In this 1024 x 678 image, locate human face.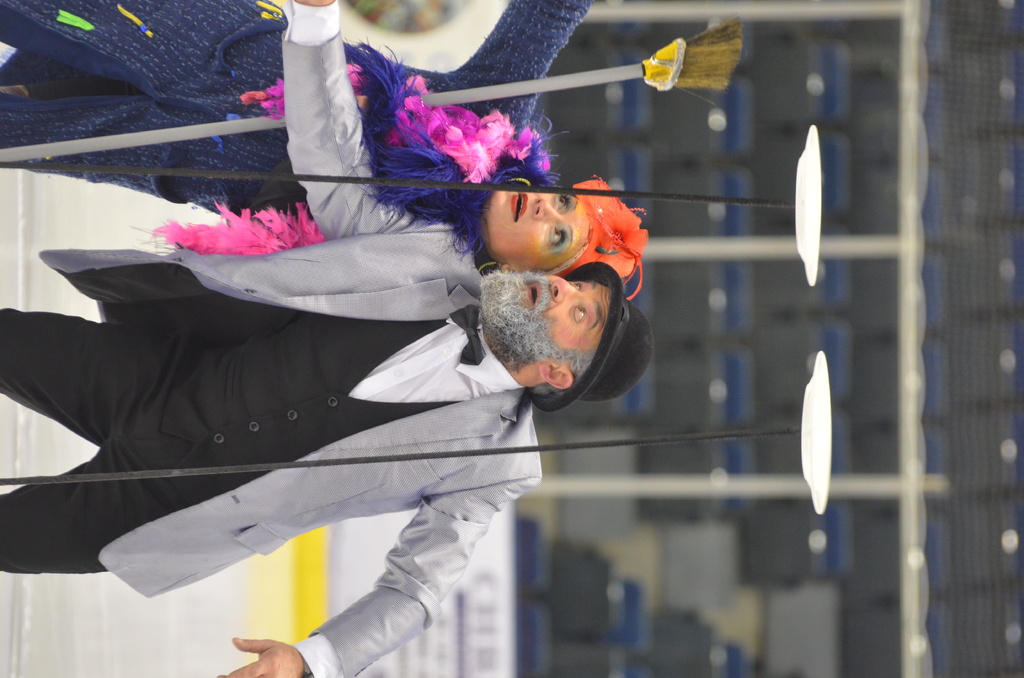
Bounding box: bbox(490, 191, 588, 272).
